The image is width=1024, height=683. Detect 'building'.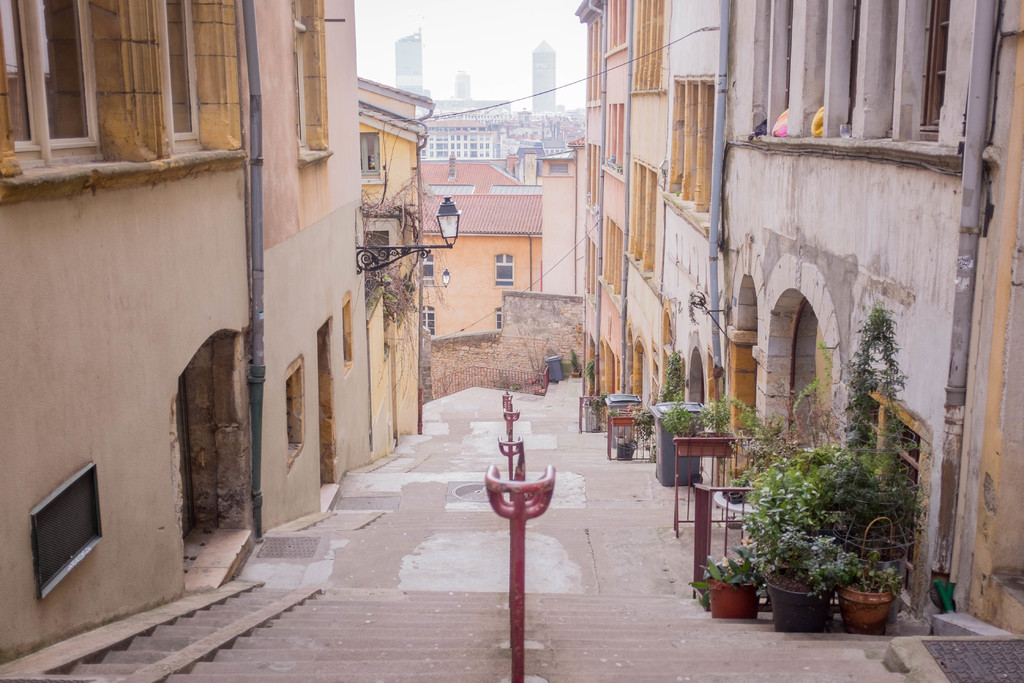
Detection: {"left": 0, "top": 1, "right": 374, "bottom": 675}.
